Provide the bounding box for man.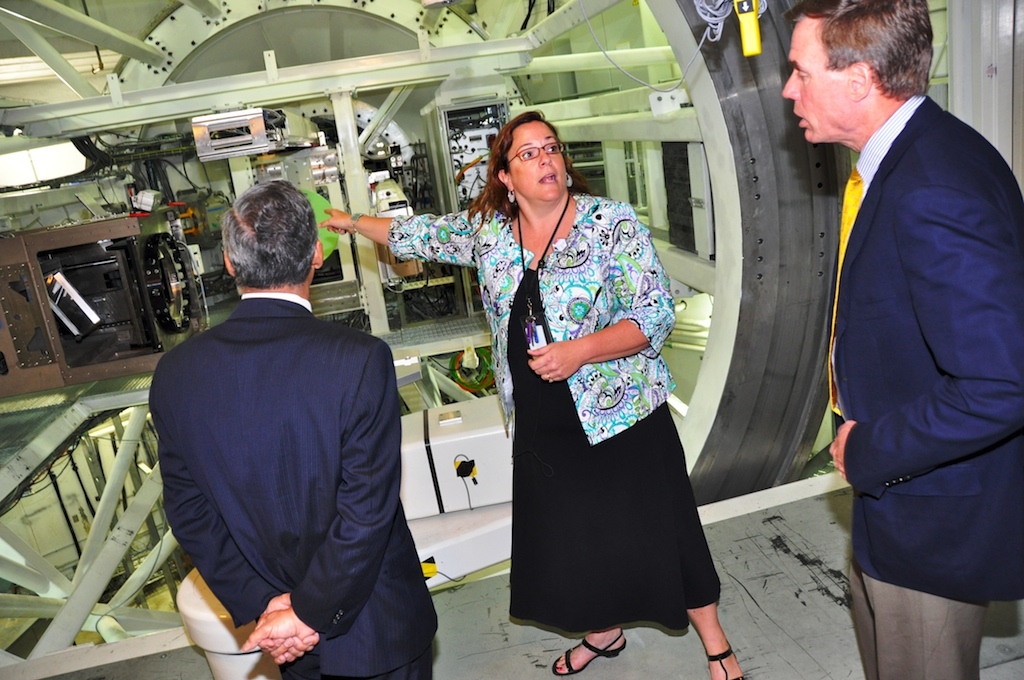
detection(145, 179, 443, 679).
